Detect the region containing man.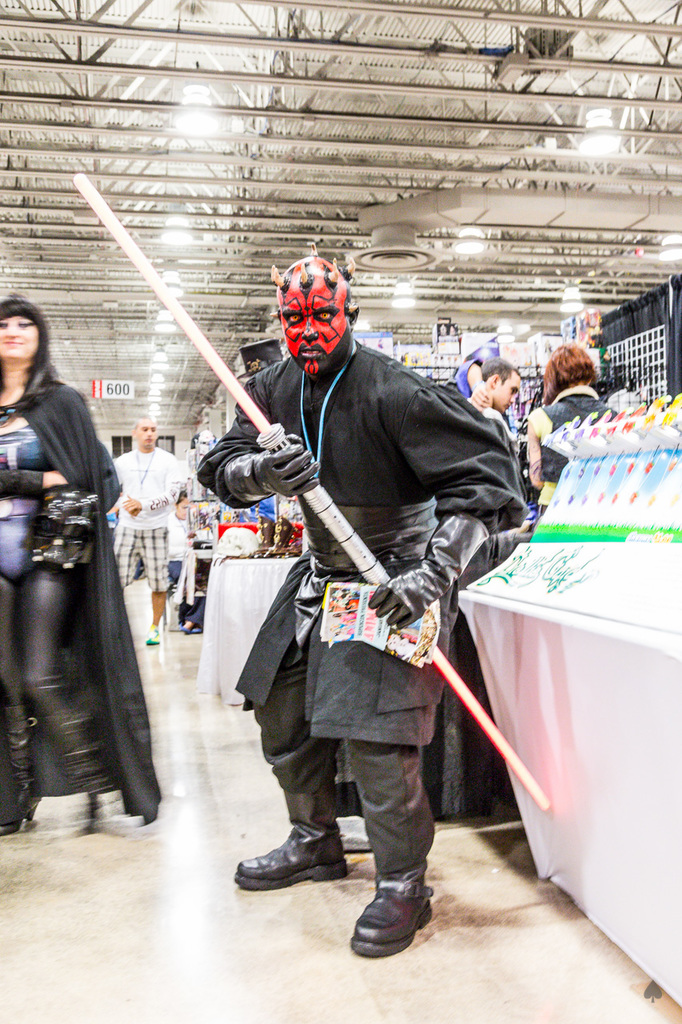
109:414:184:642.
